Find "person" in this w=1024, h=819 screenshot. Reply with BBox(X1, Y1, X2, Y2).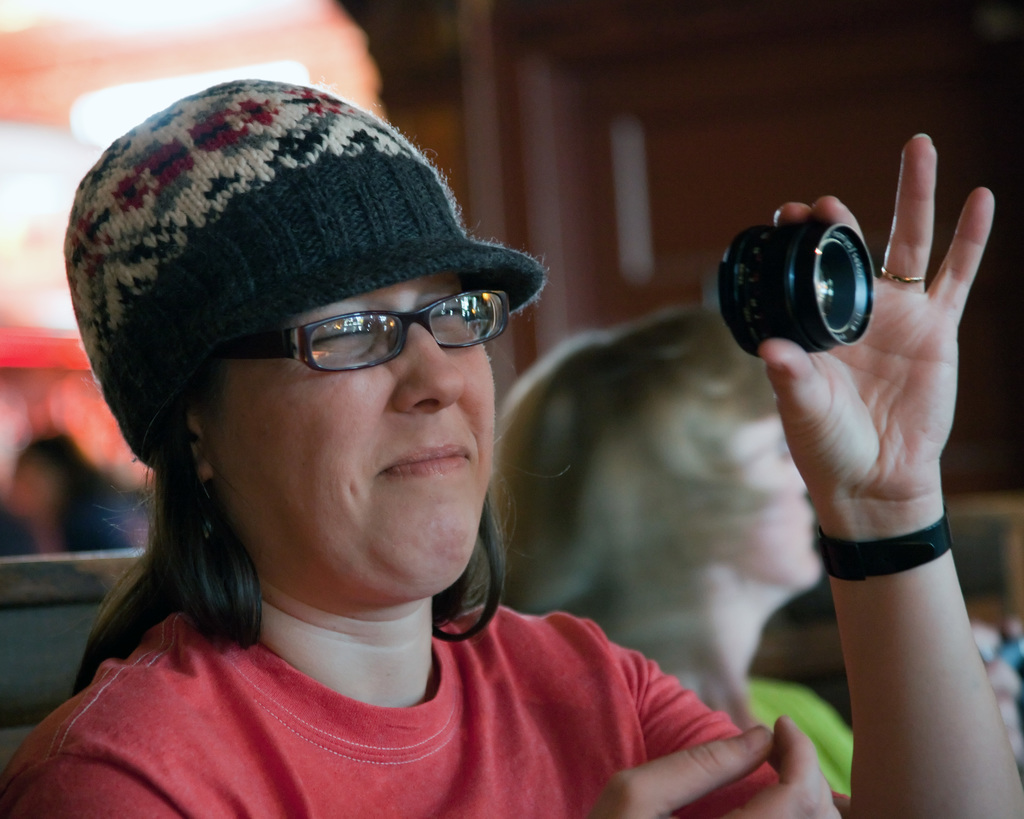
BBox(465, 305, 853, 797).
